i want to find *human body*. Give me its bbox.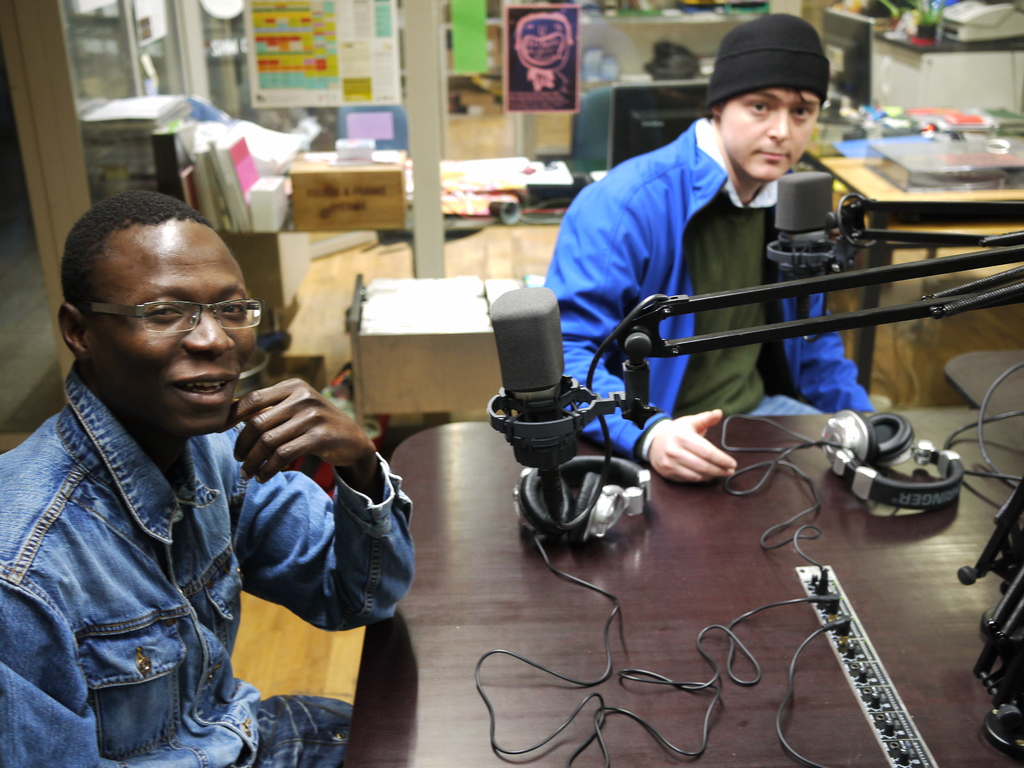
BBox(13, 210, 329, 767).
